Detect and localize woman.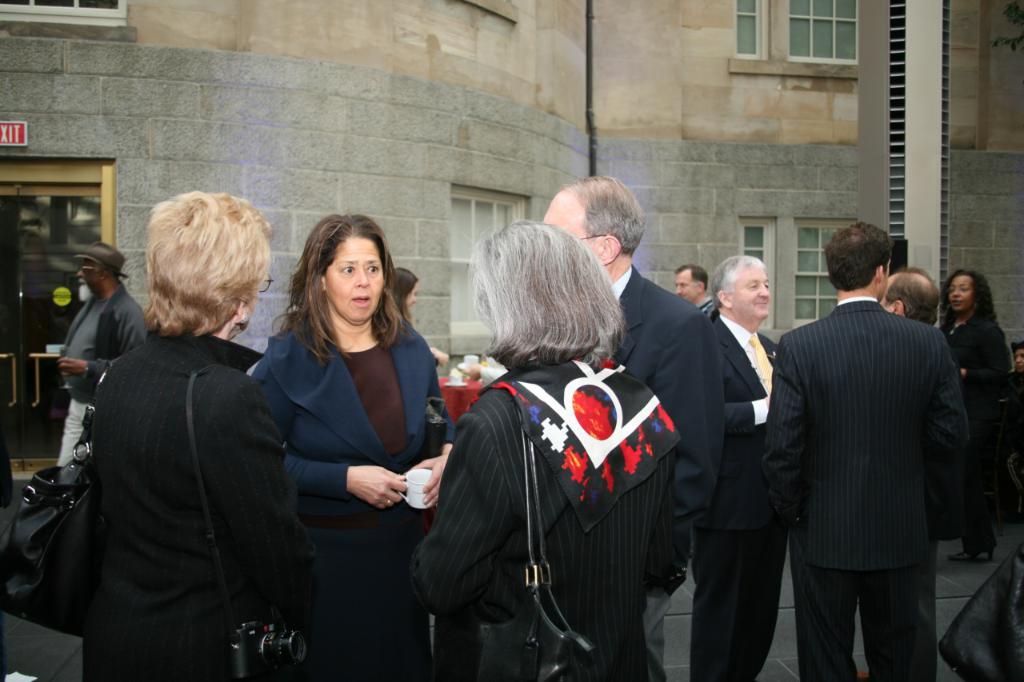
Localized at bbox=[86, 187, 318, 681].
